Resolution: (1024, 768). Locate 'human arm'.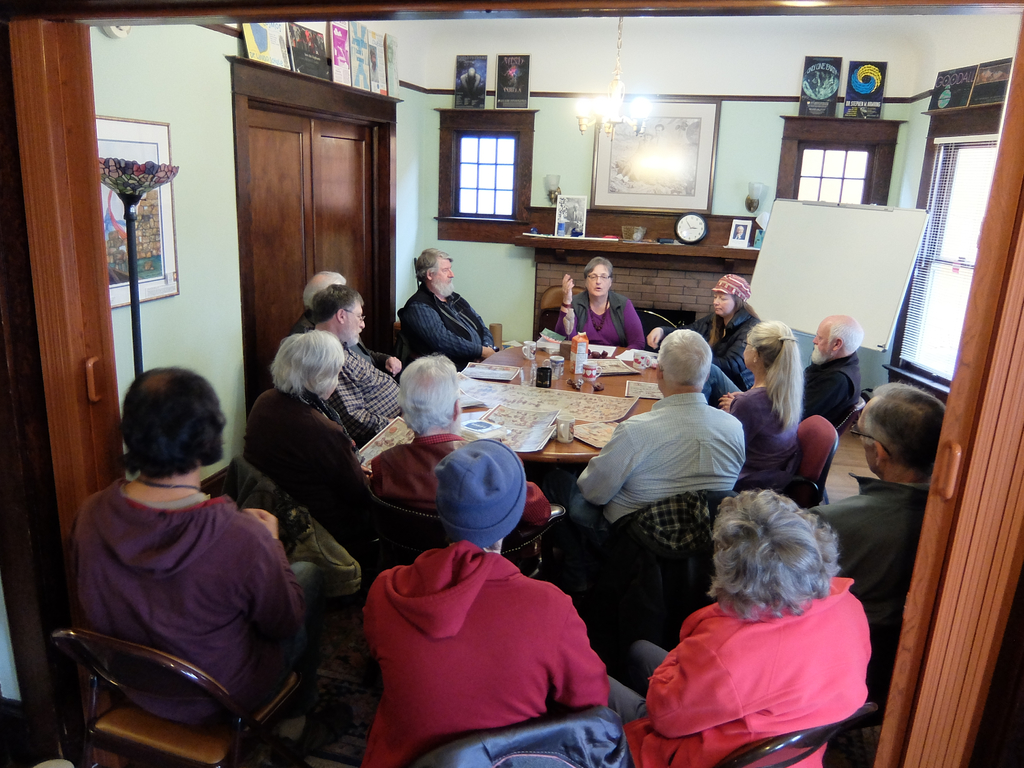
rect(796, 372, 845, 426).
